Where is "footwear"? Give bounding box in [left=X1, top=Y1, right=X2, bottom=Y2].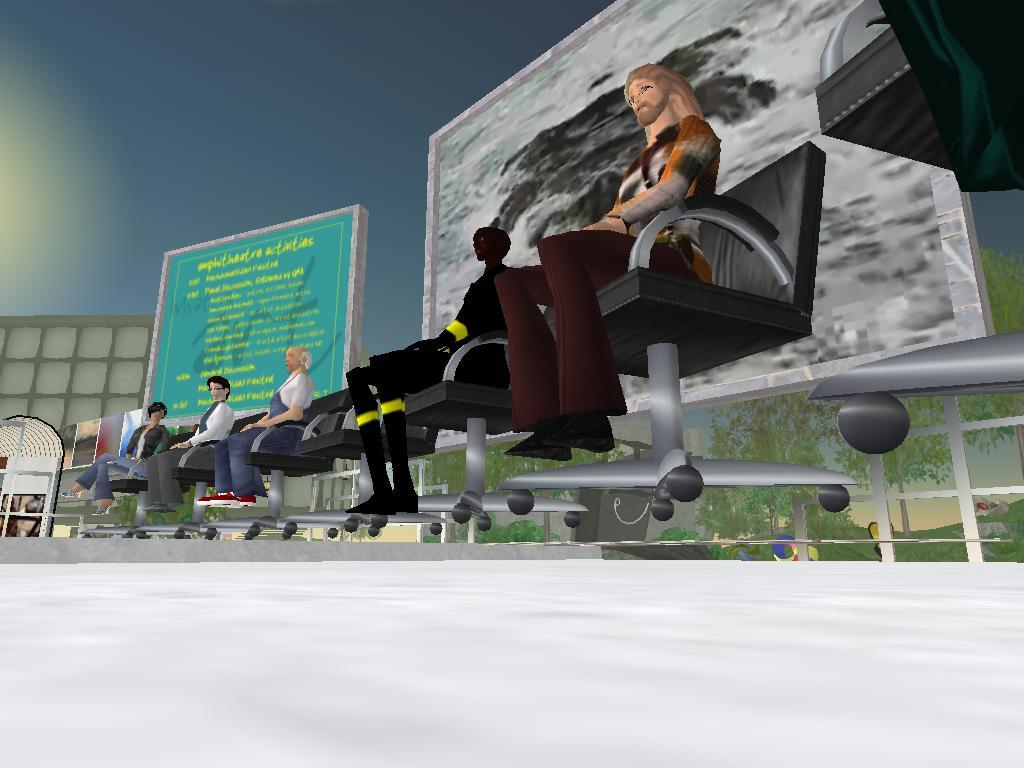
[left=386, top=491, right=421, bottom=513].
